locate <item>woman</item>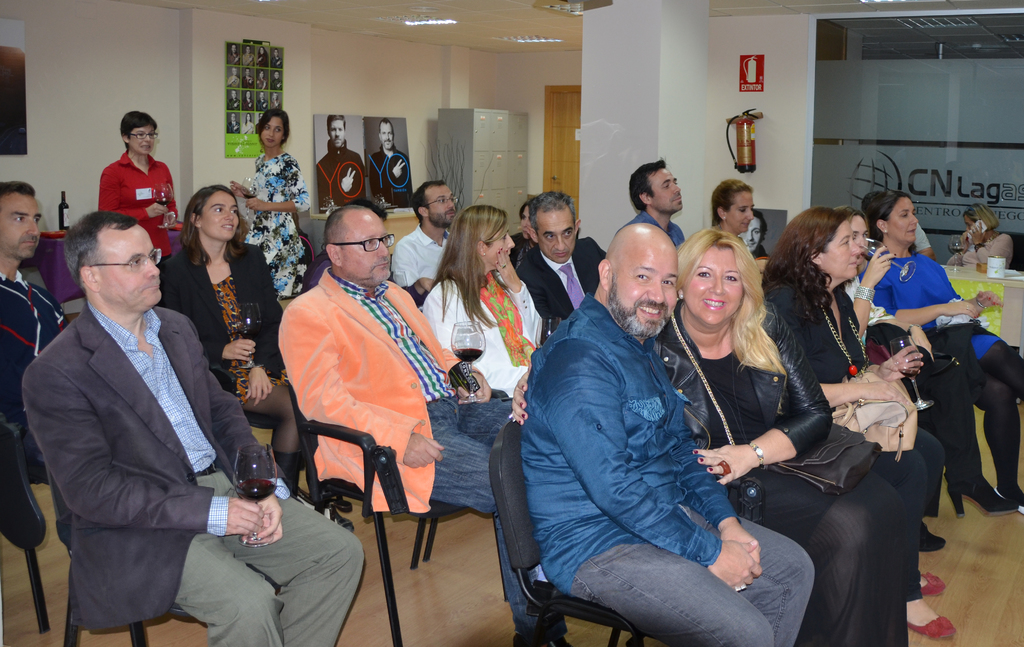
rect(257, 68, 268, 88)
